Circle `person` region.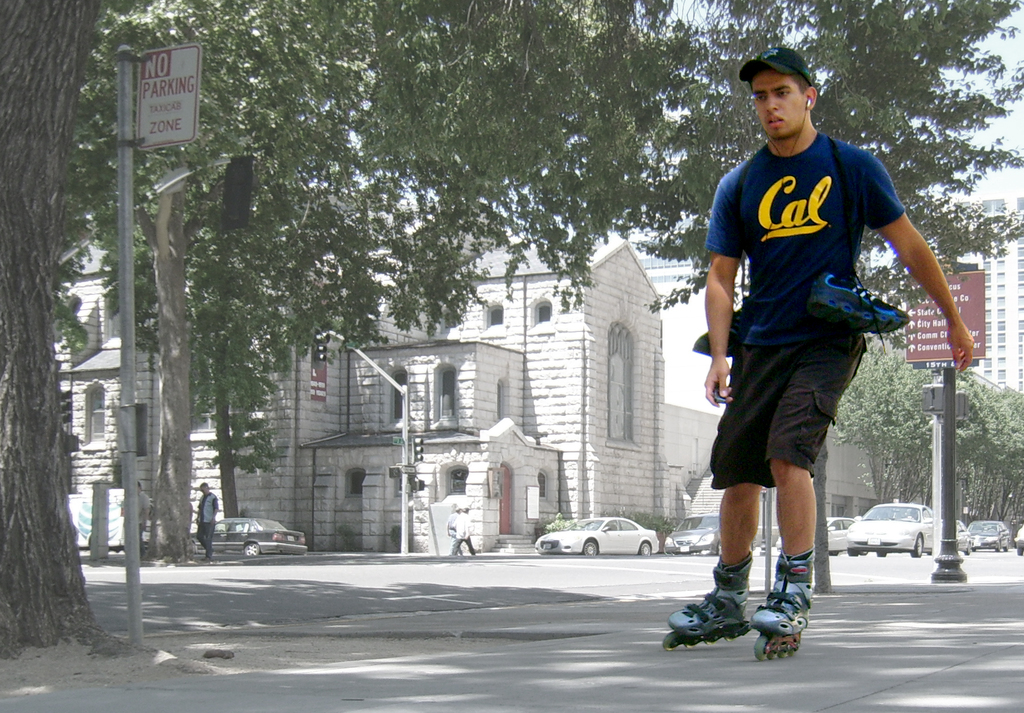
Region: (198, 482, 220, 561).
